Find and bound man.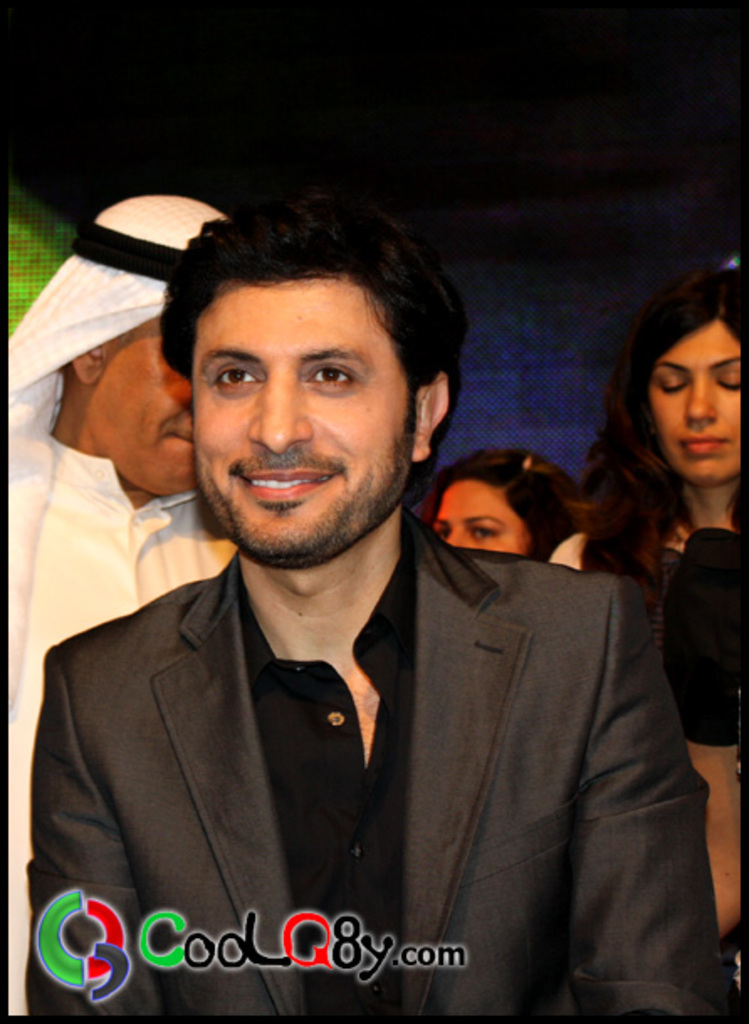
Bound: detection(0, 181, 262, 990).
